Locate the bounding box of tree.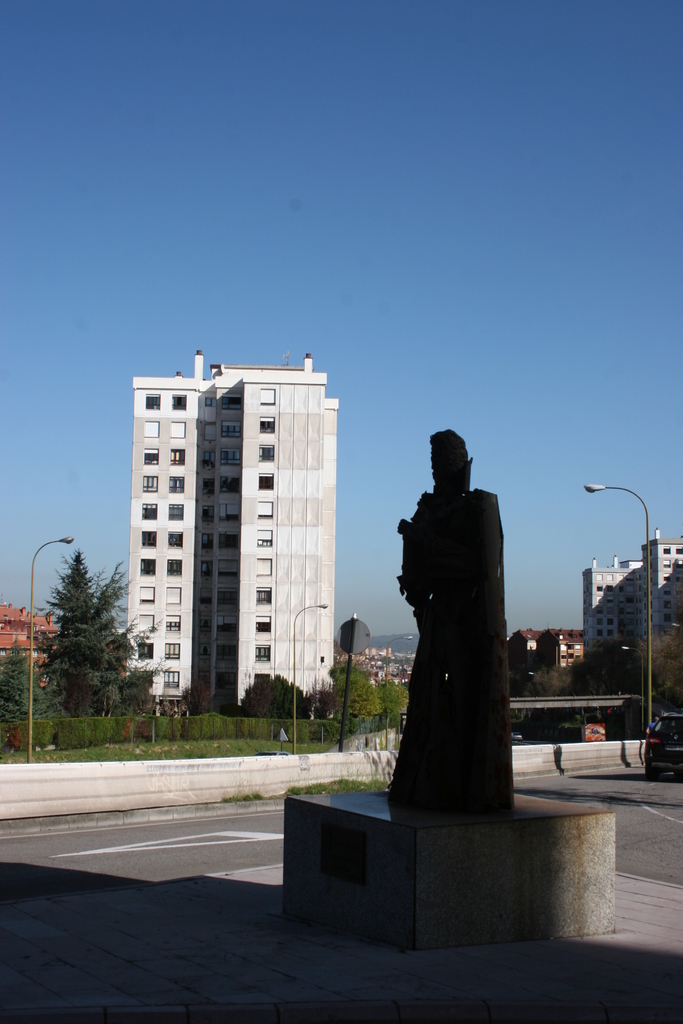
Bounding box: x1=50, y1=550, x2=155, y2=735.
